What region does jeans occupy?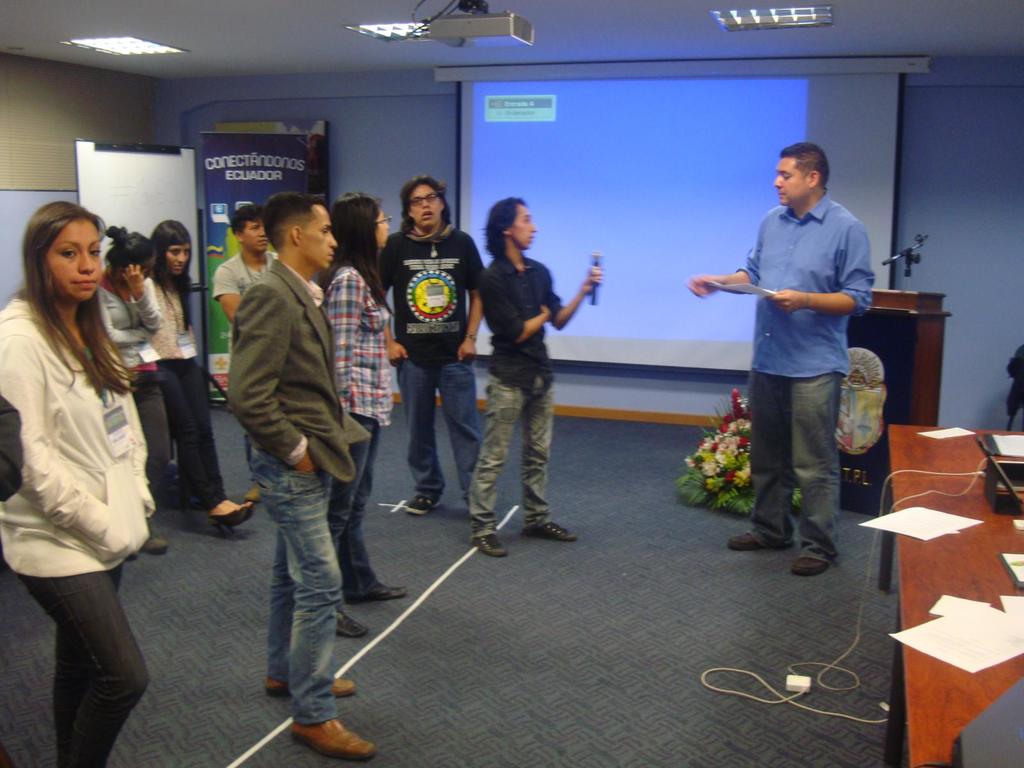
[328, 415, 375, 604].
